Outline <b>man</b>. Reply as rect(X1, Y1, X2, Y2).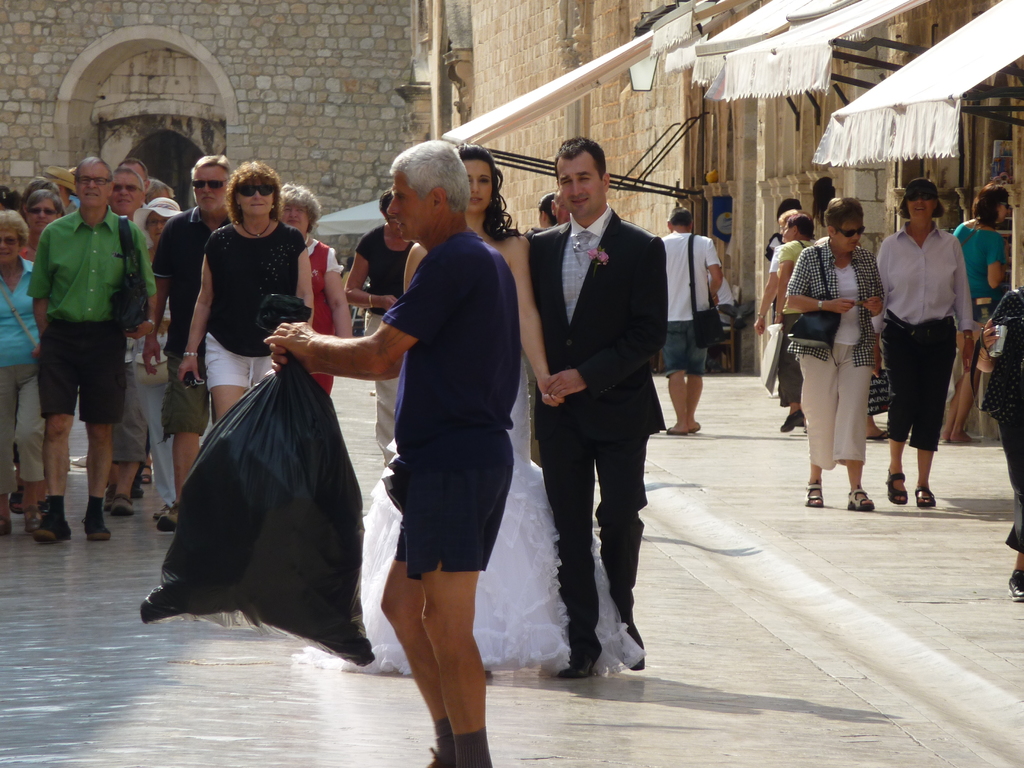
rect(779, 212, 835, 437).
